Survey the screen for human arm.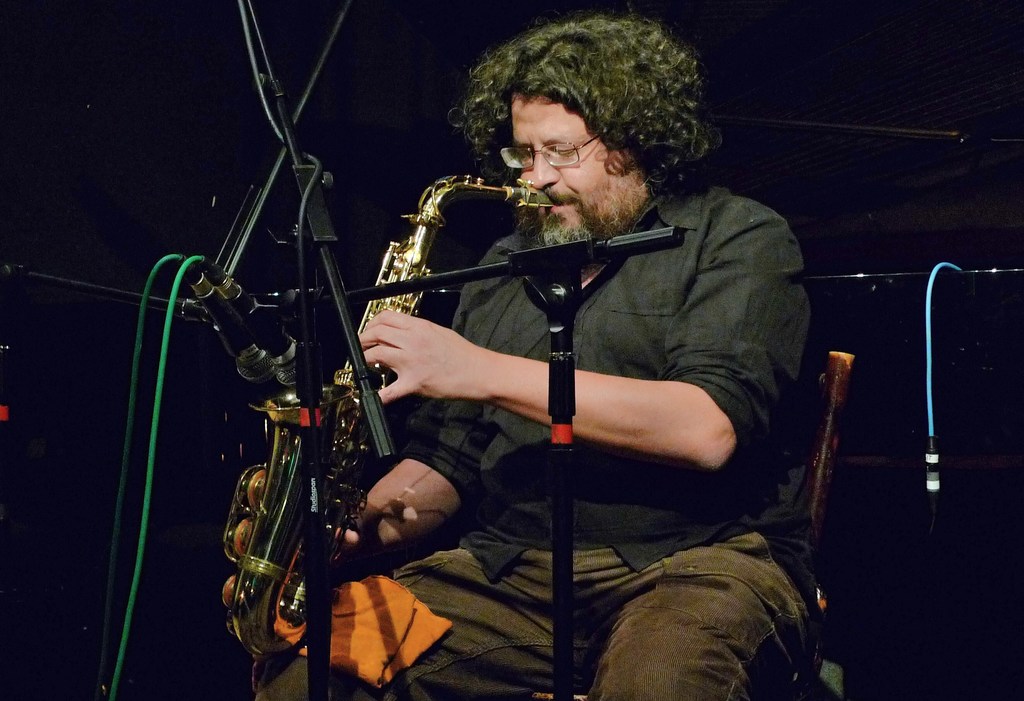
Survey found: bbox(355, 207, 808, 469).
